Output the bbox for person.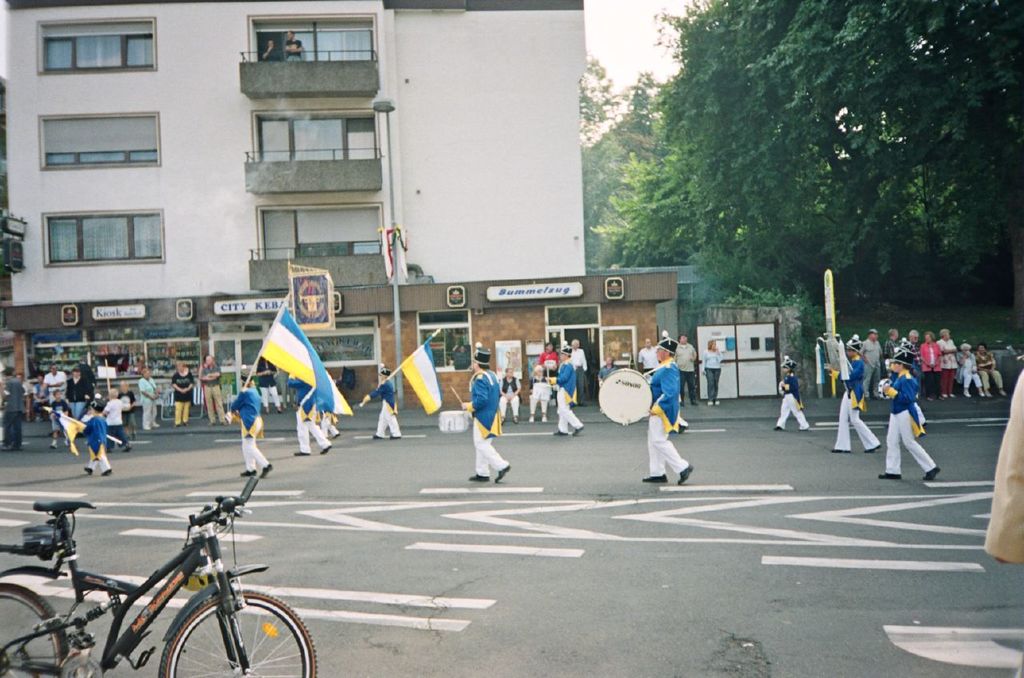
<box>551,344,586,435</box>.
